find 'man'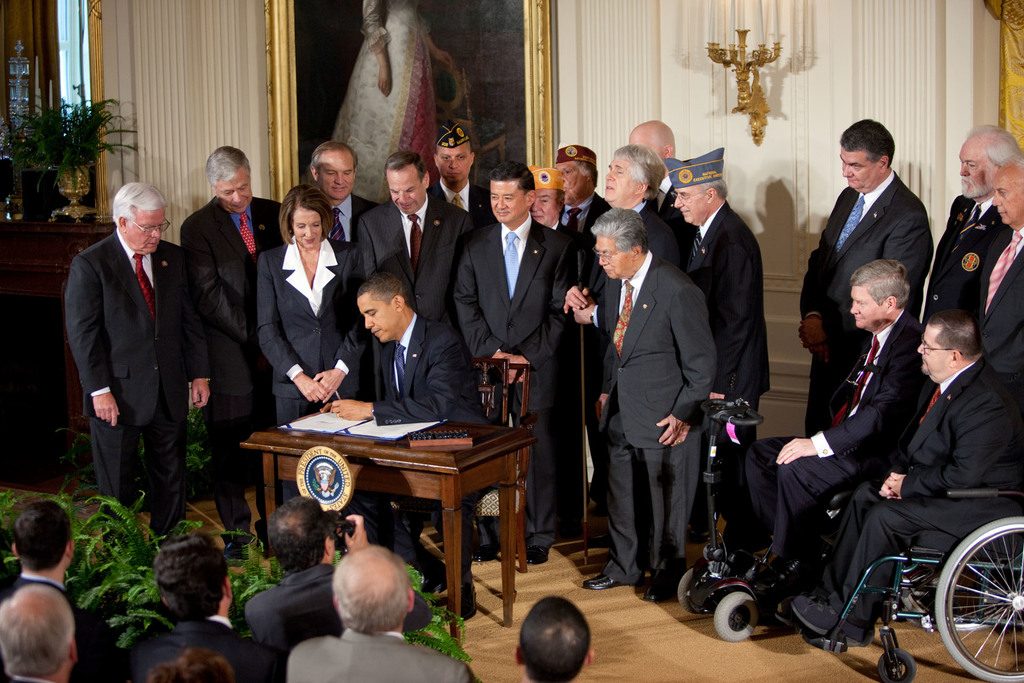
x1=675 y1=144 x2=762 y2=457
